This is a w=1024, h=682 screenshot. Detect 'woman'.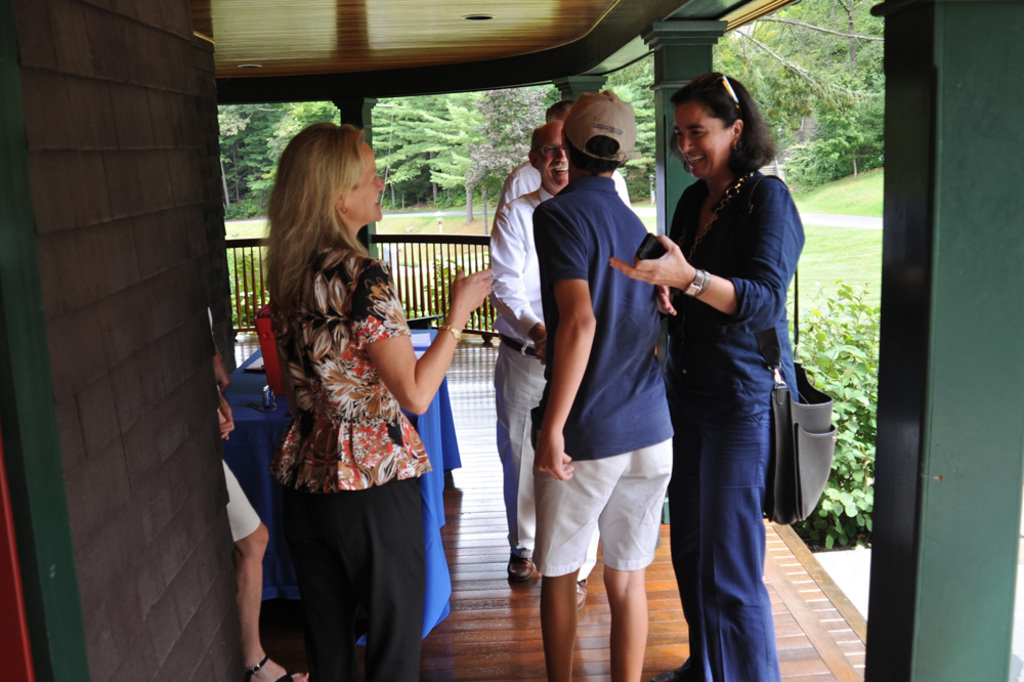
bbox=(645, 59, 805, 681).
